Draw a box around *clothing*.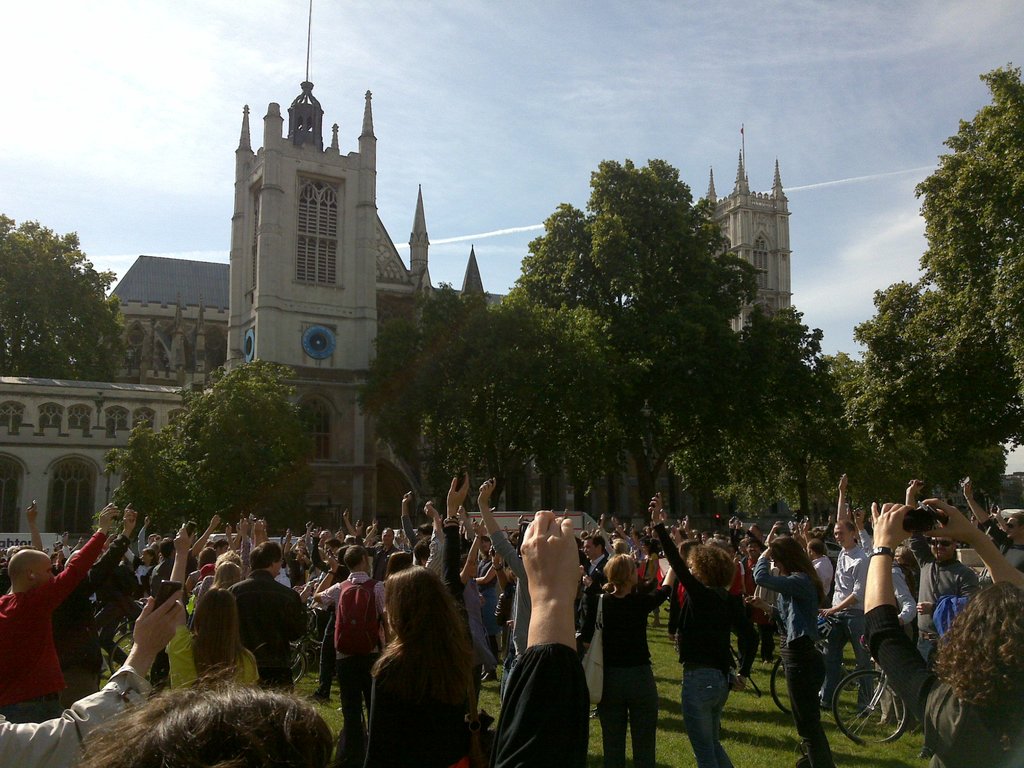
219, 569, 308, 692.
